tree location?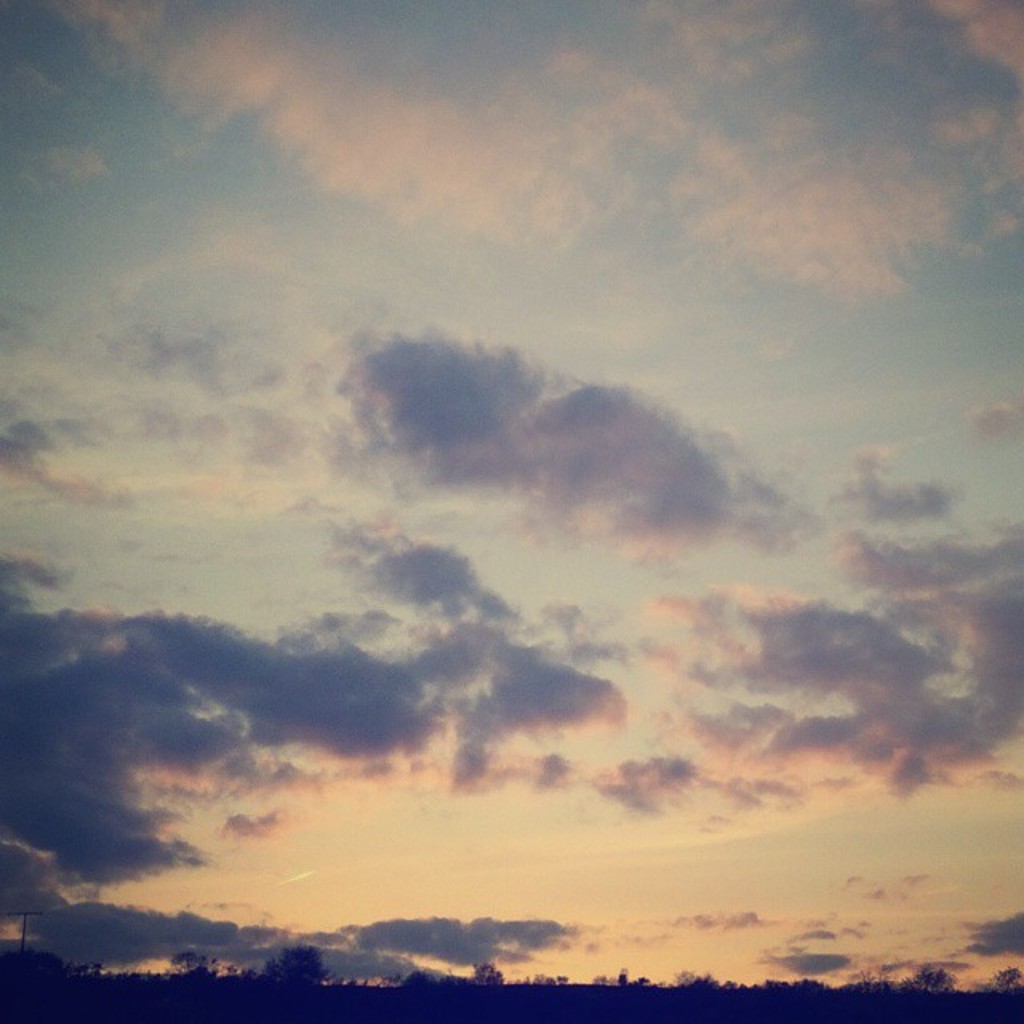
261:947:334:982
